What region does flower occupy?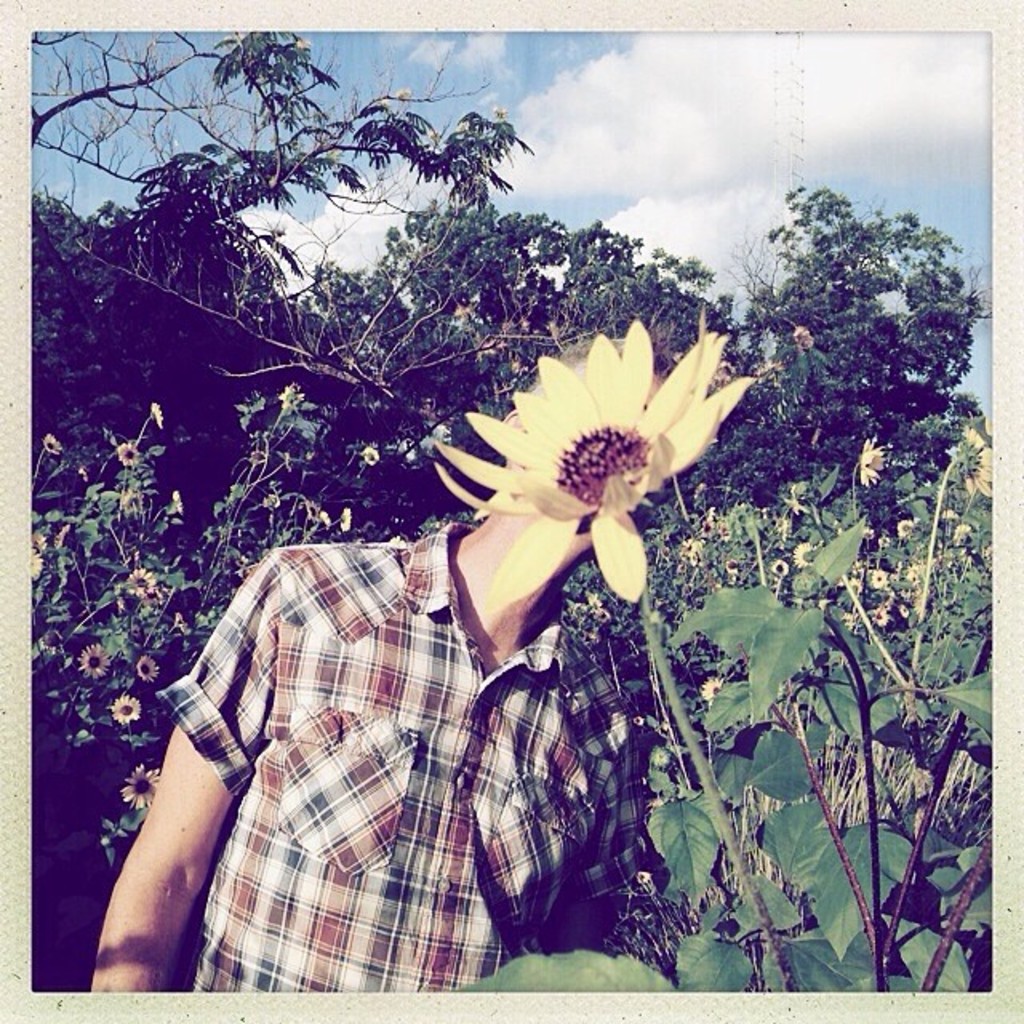
72,635,118,678.
